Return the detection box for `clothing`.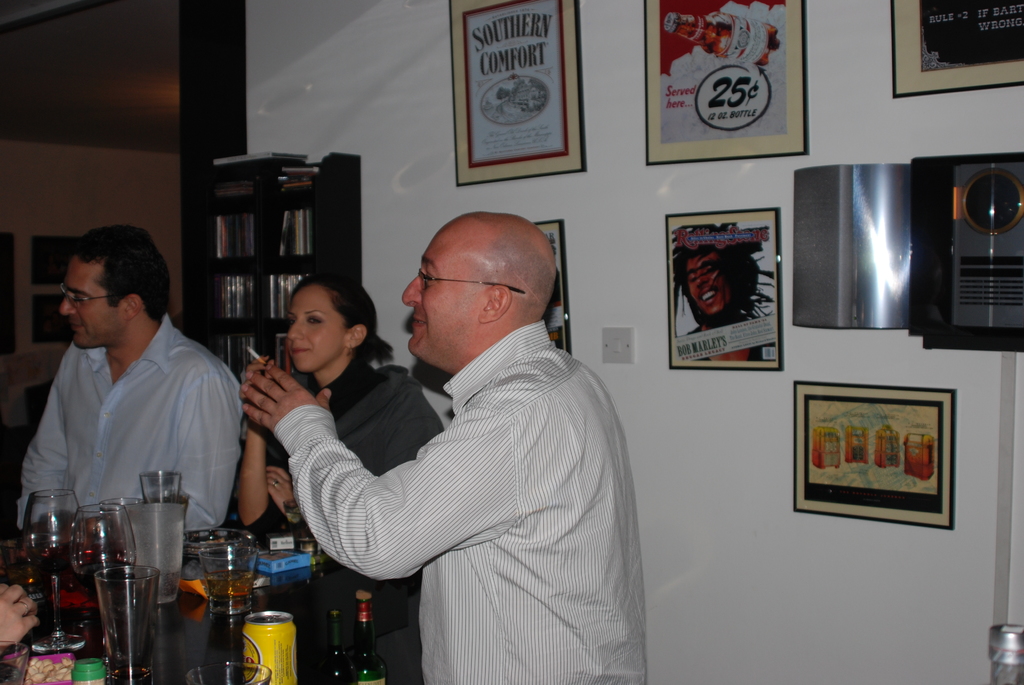
(247,353,442,542).
